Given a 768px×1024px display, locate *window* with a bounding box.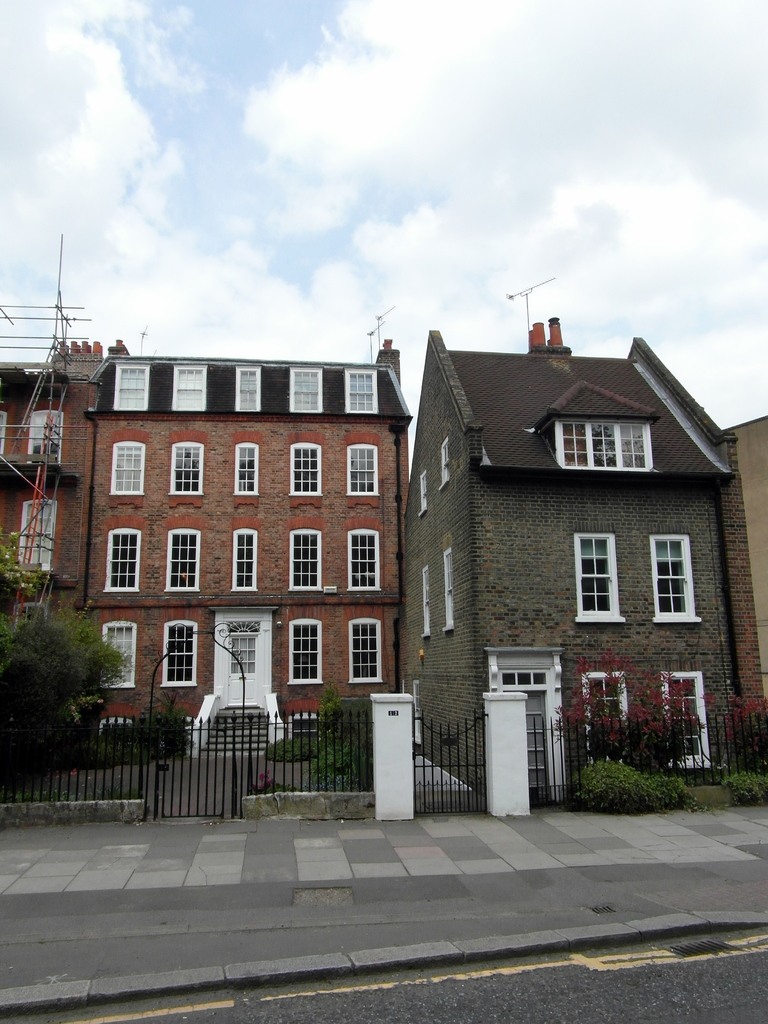
Located: region(235, 438, 261, 497).
